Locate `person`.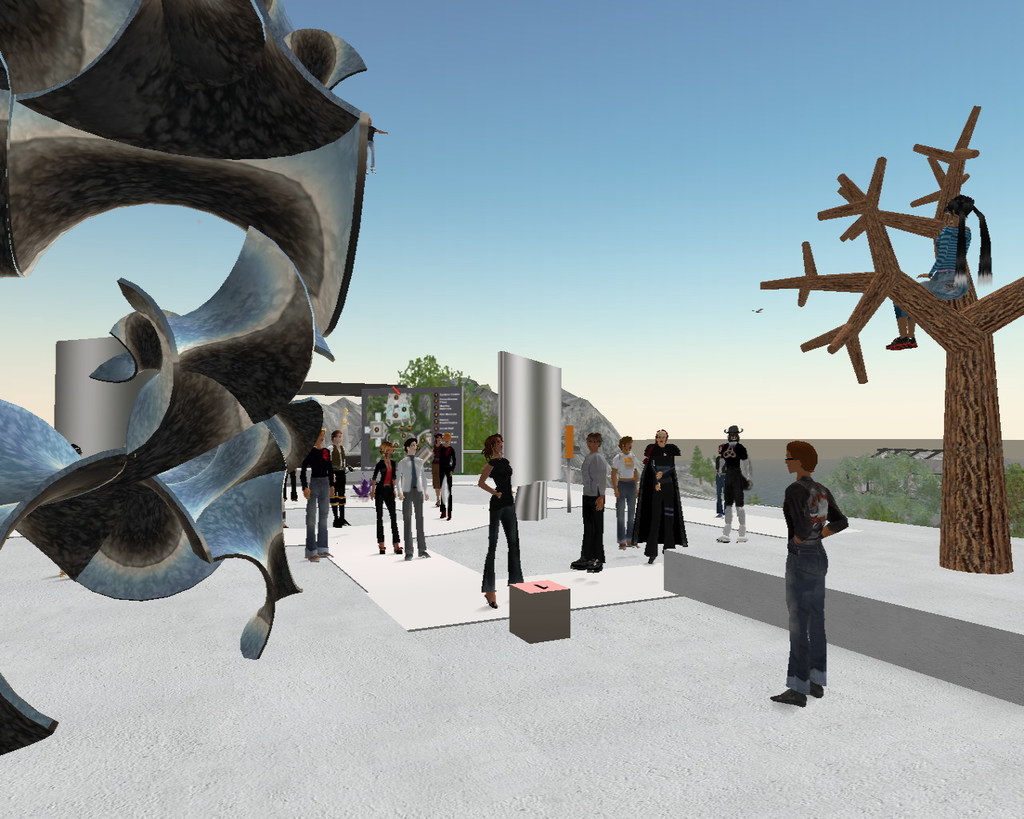
Bounding box: detection(886, 195, 993, 351).
